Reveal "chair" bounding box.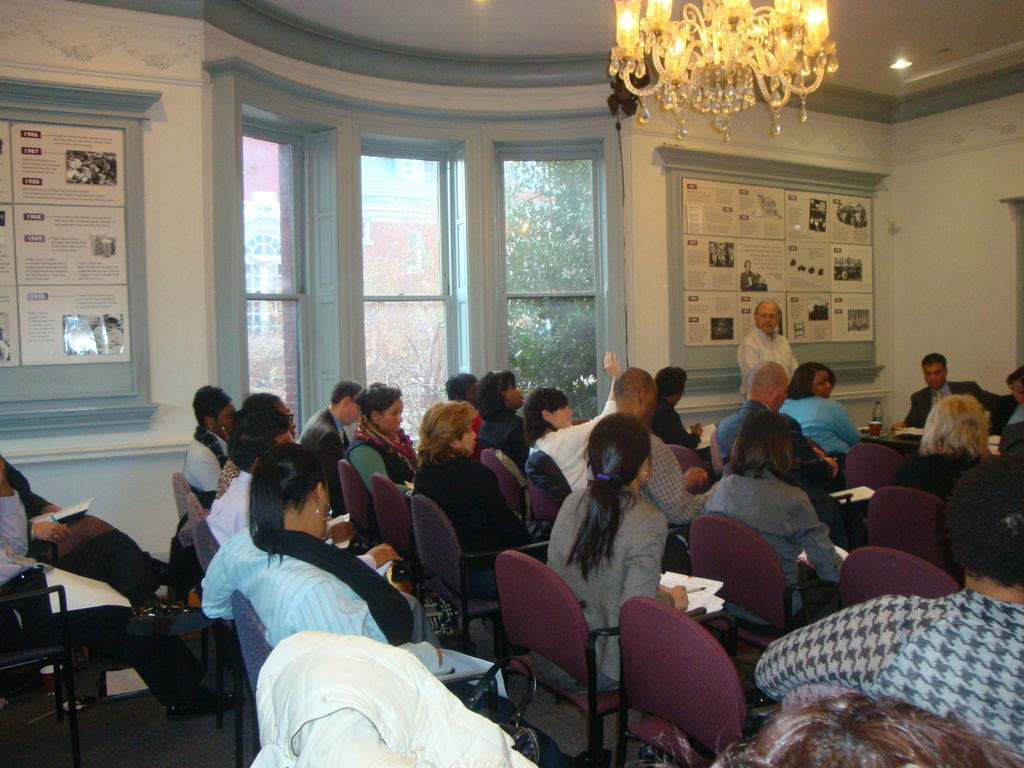
Revealed: (left=483, top=450, right=533, bottom=520).
